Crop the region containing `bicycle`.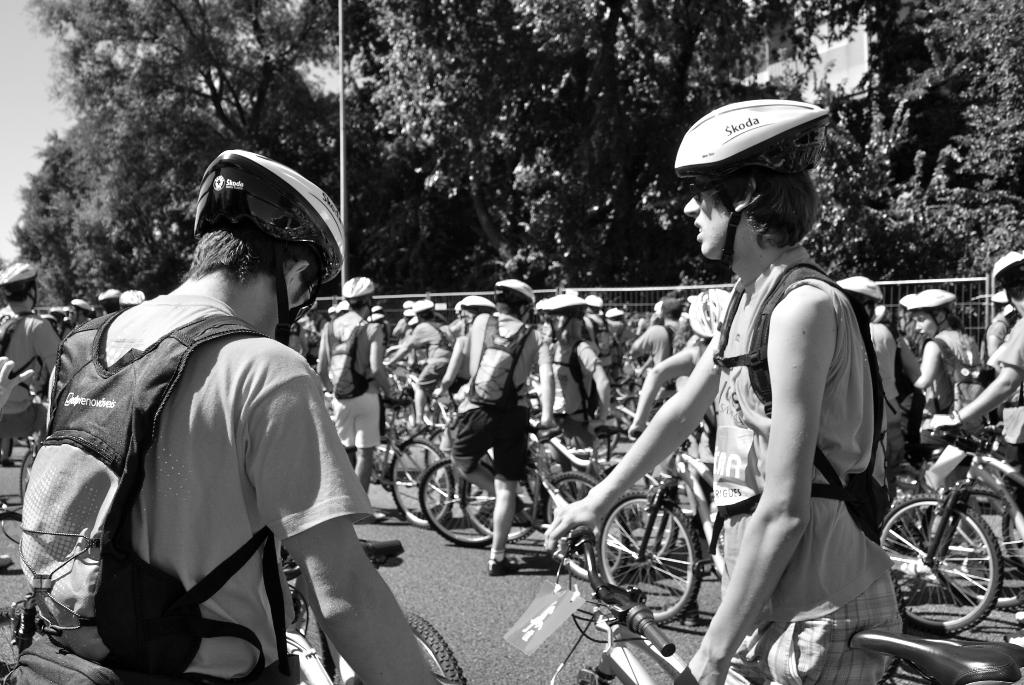
Crop region: 883 382 1020 647.
